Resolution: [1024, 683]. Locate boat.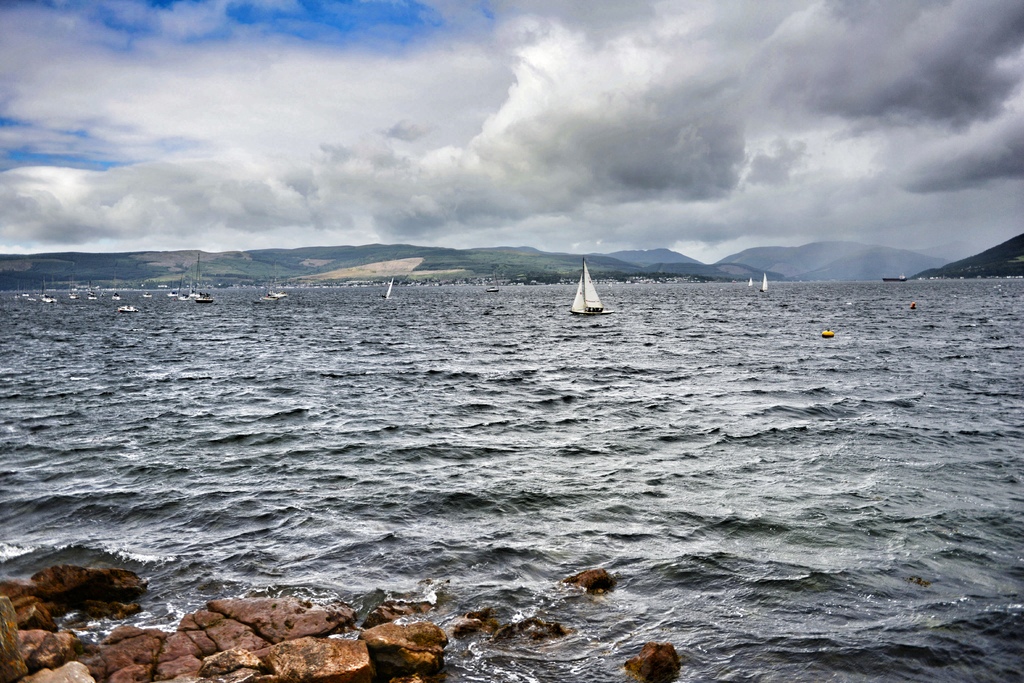
box(195, 248, 207, 303).
